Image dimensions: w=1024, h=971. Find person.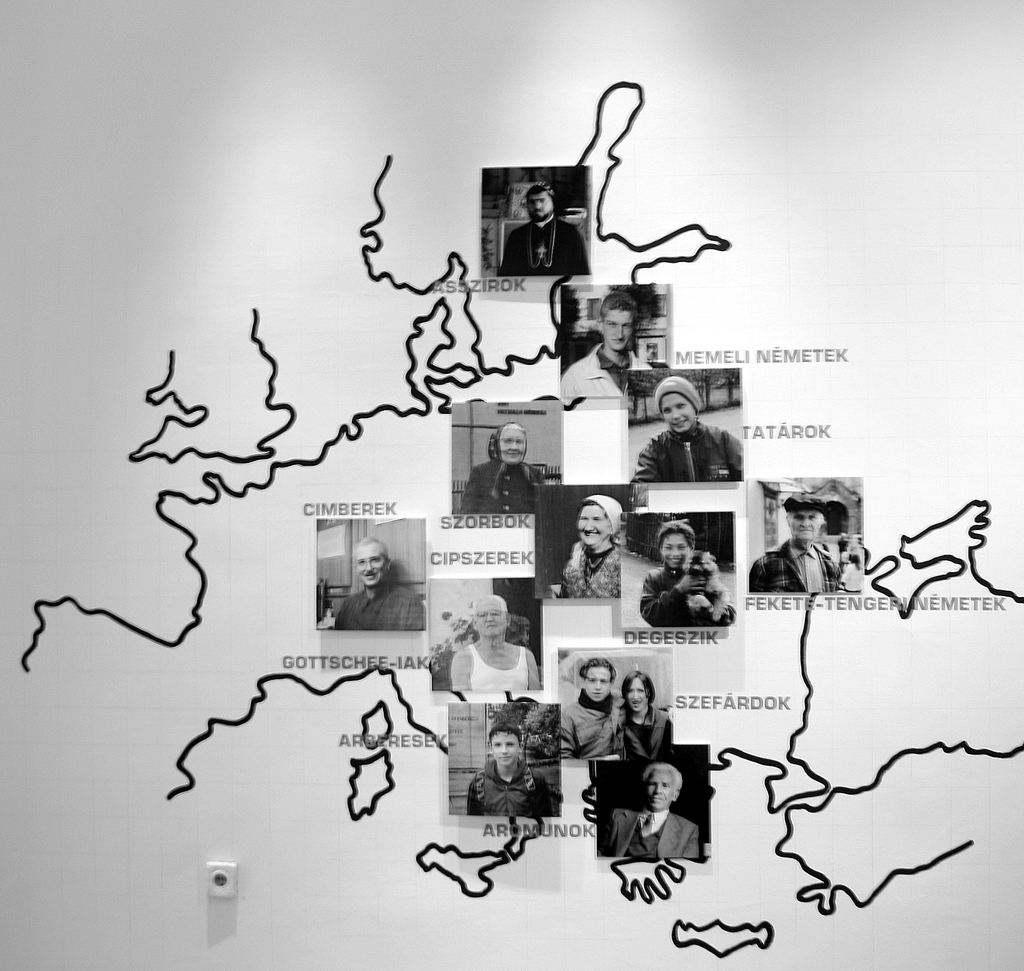
462/726/548/816.
